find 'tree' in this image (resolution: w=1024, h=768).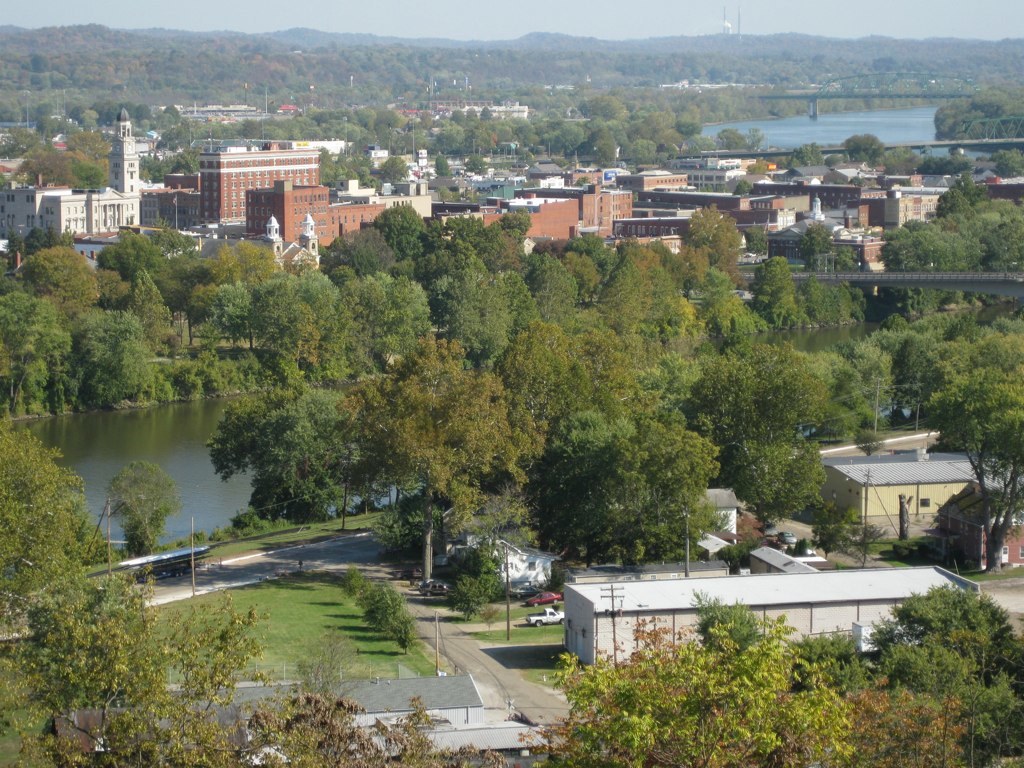
bbox(369, 196, 448, 261).
